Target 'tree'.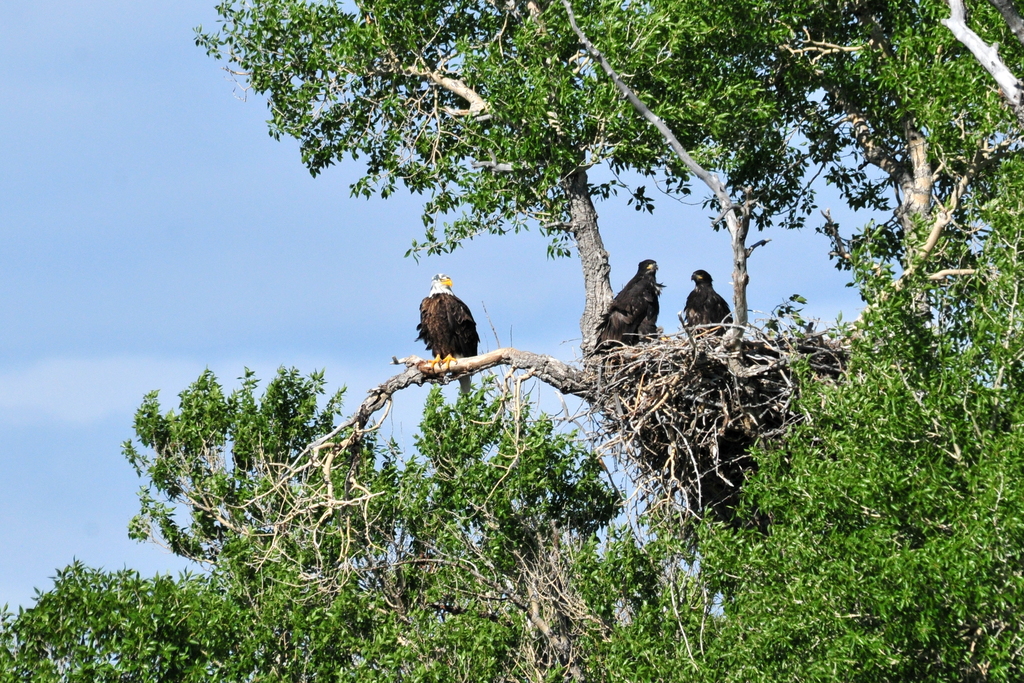
Target region: (left=94, top=0, right=1023, bottom=680).
